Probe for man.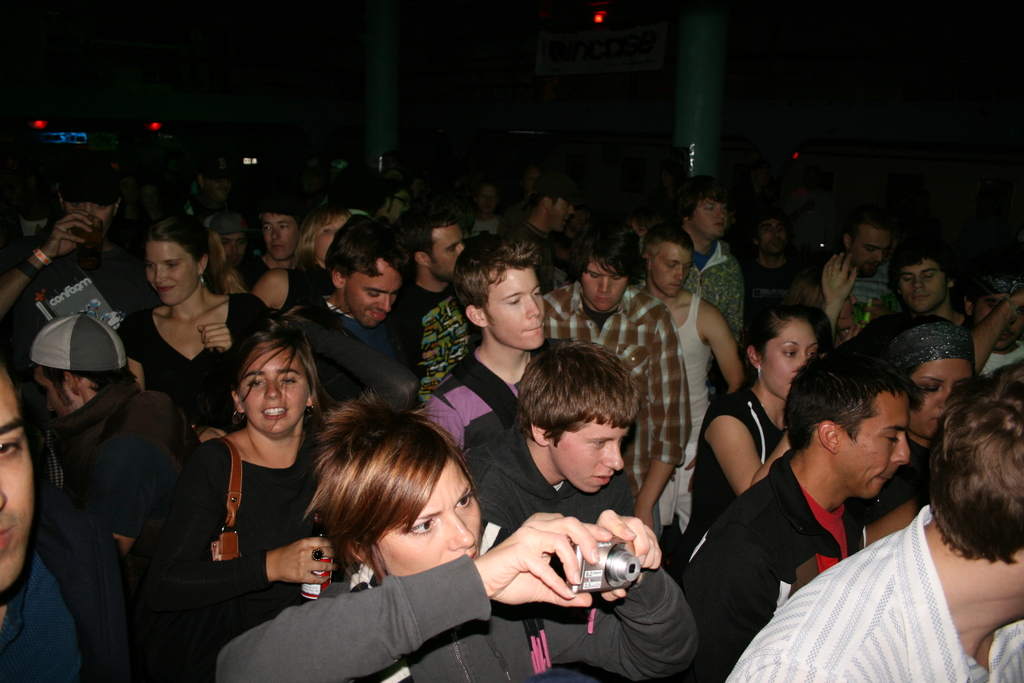
Probe result: {"x1": 390, "y1": 213, "x2": 470, "y2": 397}.
